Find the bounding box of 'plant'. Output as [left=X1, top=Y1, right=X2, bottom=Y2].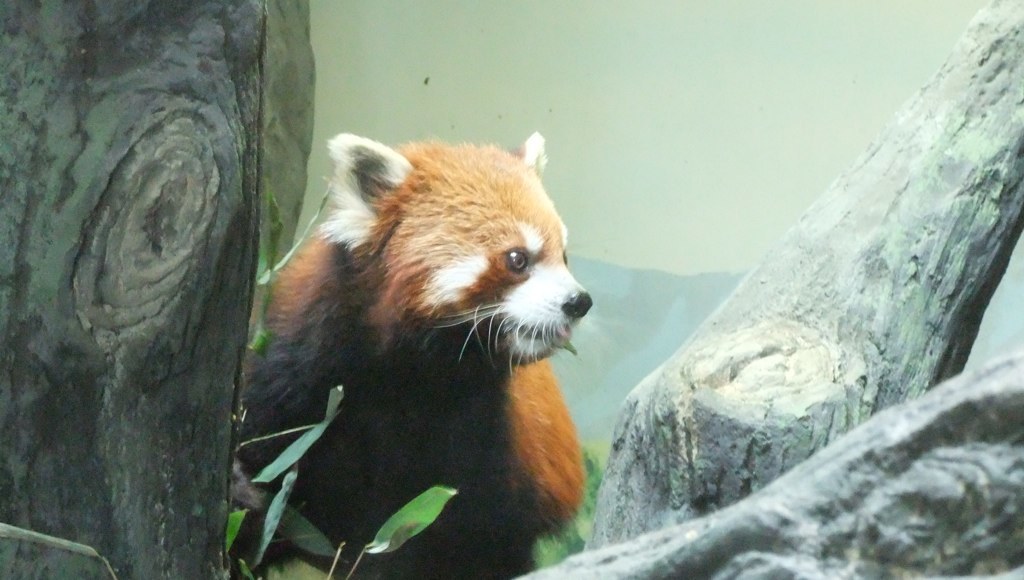
[left=537, top=451, right=614, bottom=564].
